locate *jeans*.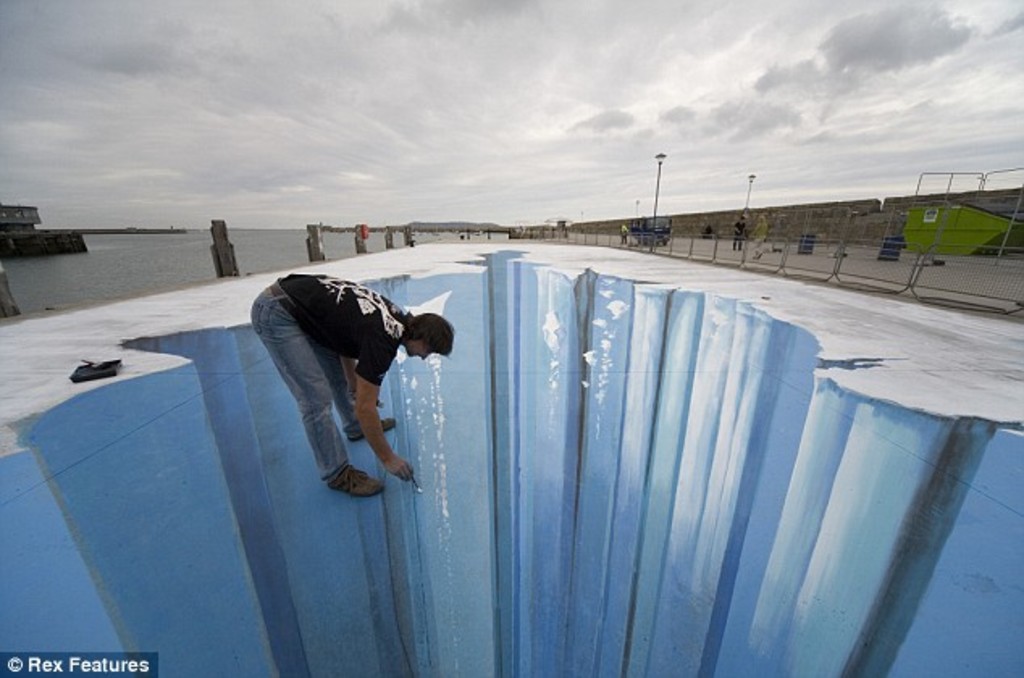
Bounding box: detection(234, 299, 375, 488).
